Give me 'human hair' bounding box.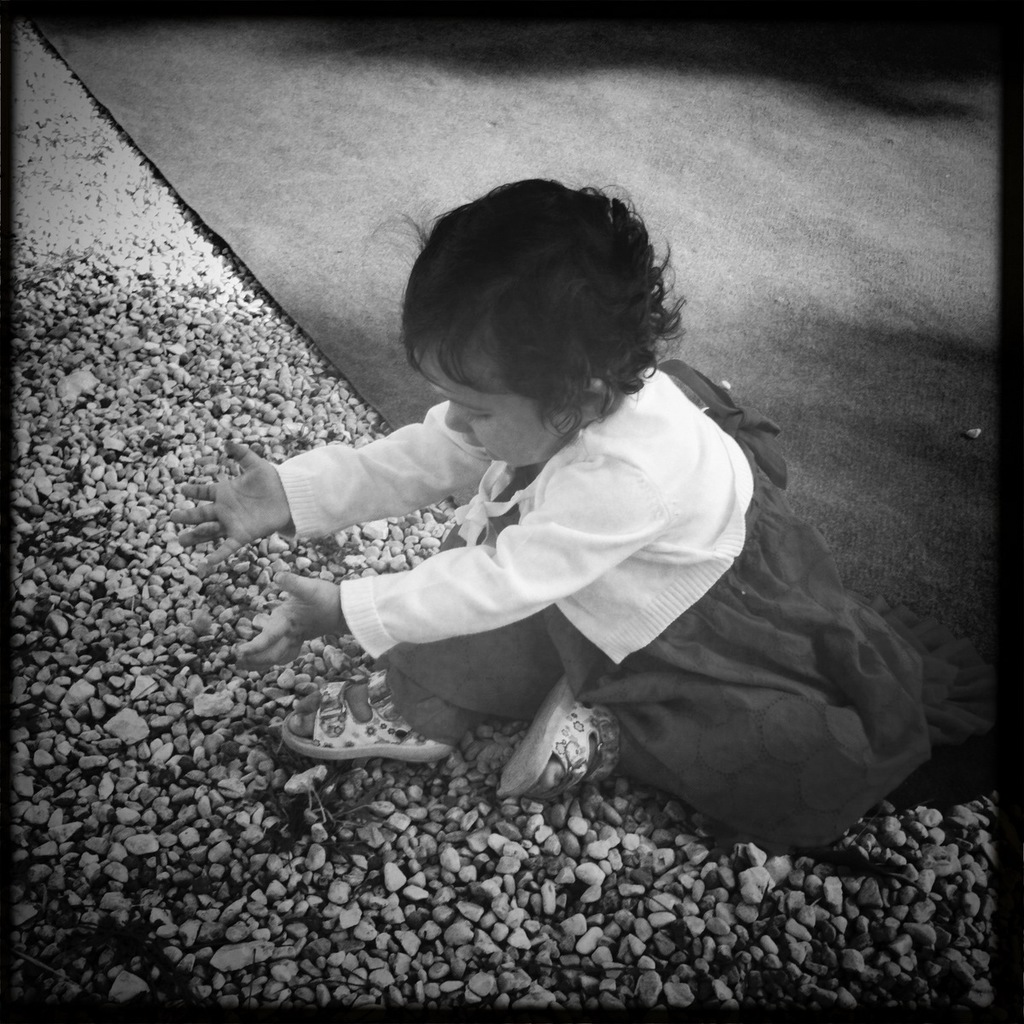
crop(409, 173, 691, 445).
